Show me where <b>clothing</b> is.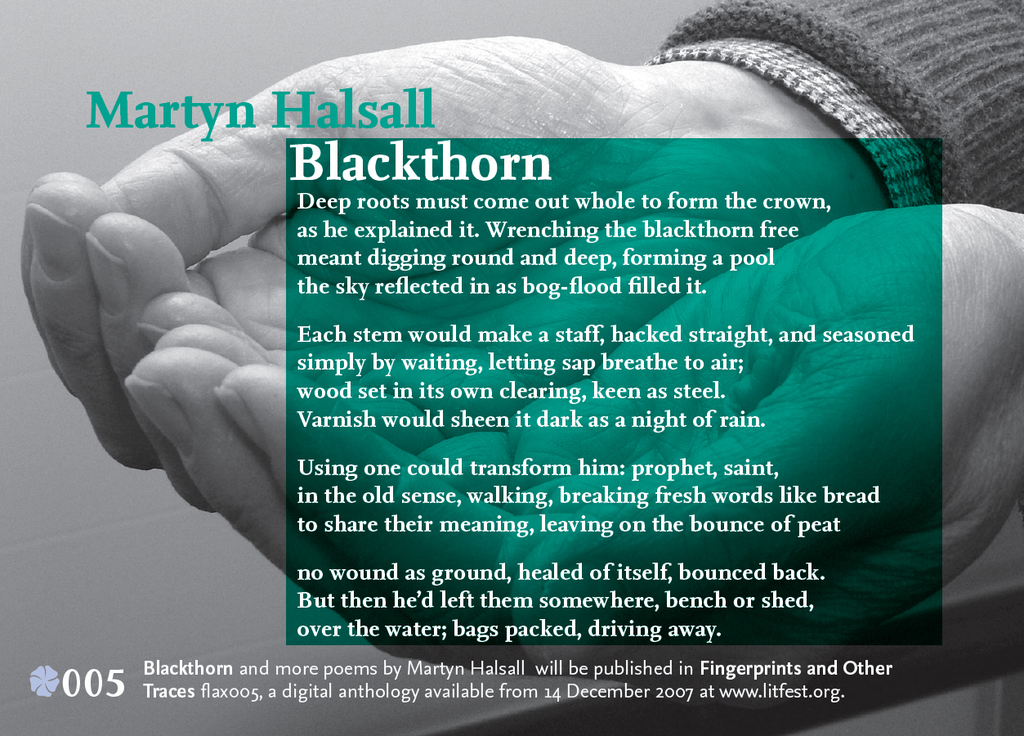
<b>clothing</b> is at 643:3:1023:214.
